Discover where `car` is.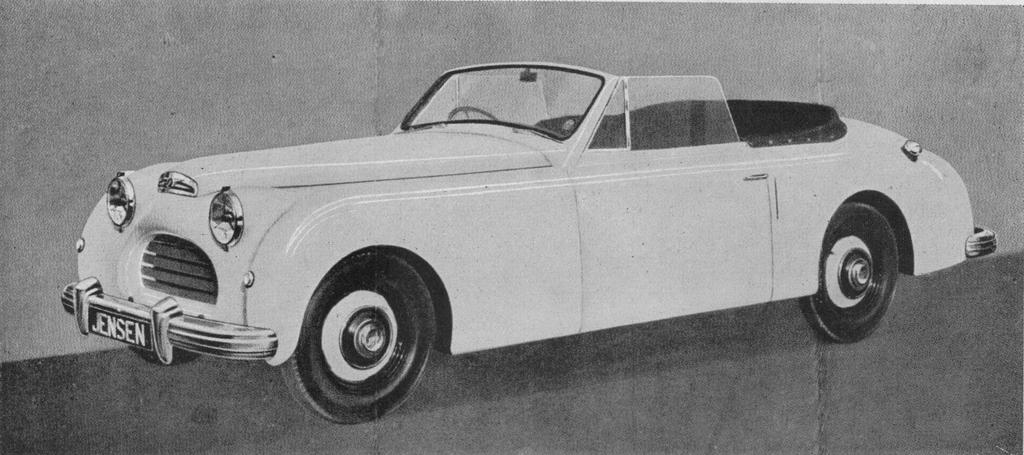
Discovered at (59,56,996,432).
